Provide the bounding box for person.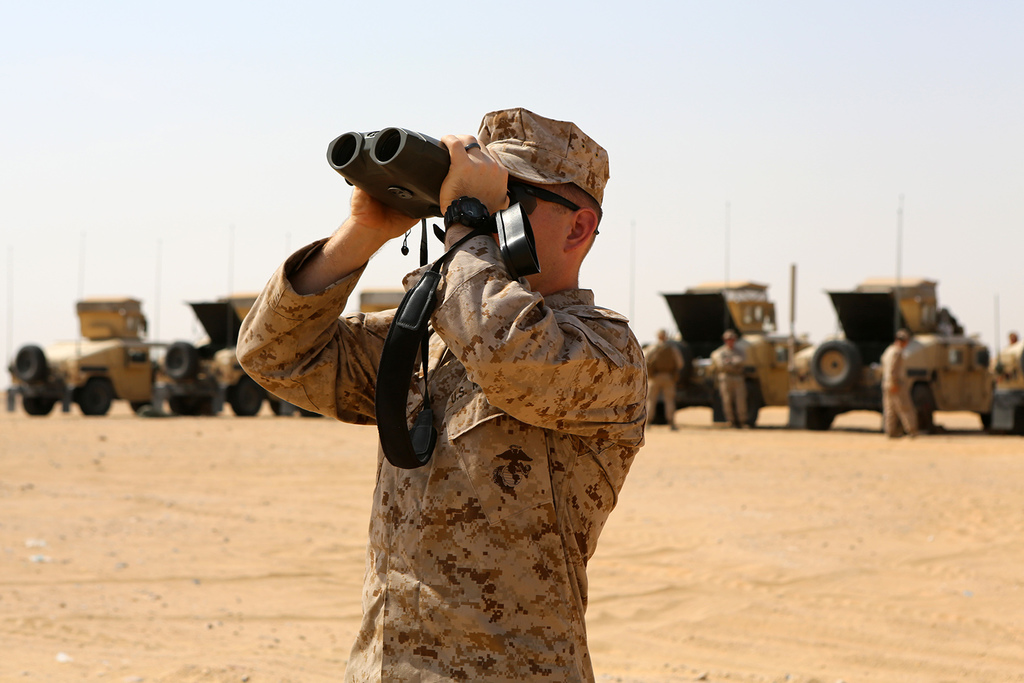
(635,328,684,436).
